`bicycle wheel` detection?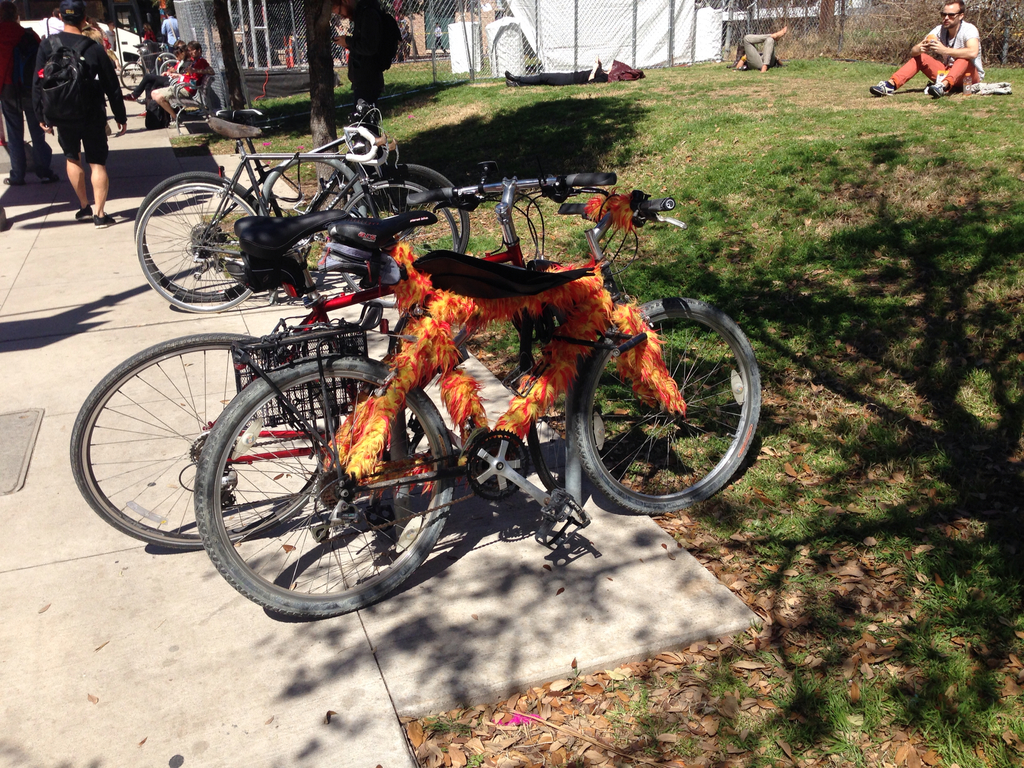
[x1=159, y1=61, x2=175, y2=74]
